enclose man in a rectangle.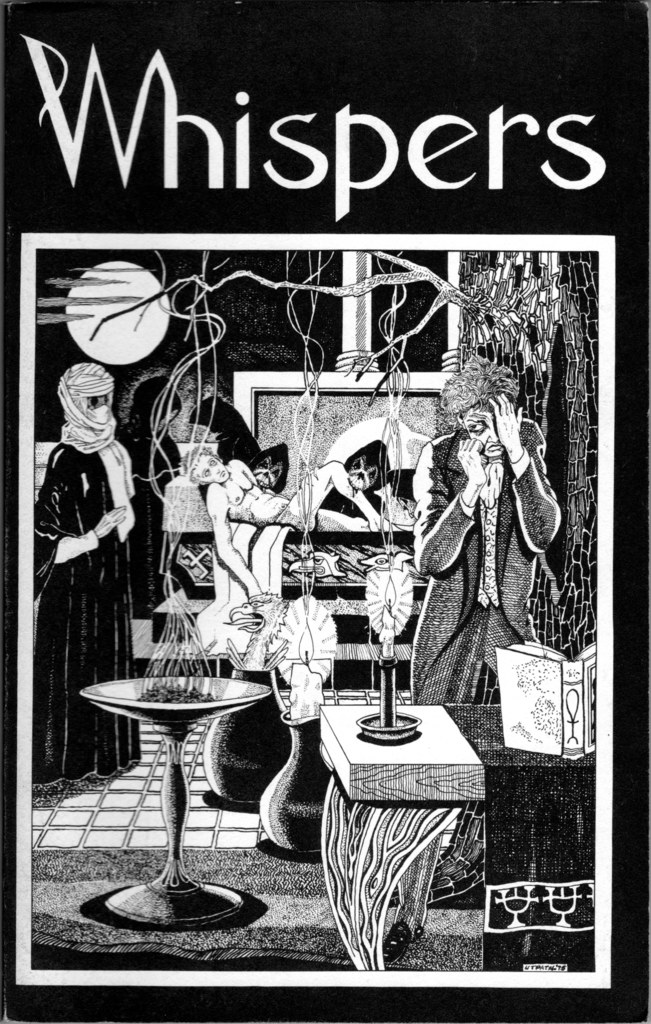
(left=271, top=389, right=451, bottom=712).
